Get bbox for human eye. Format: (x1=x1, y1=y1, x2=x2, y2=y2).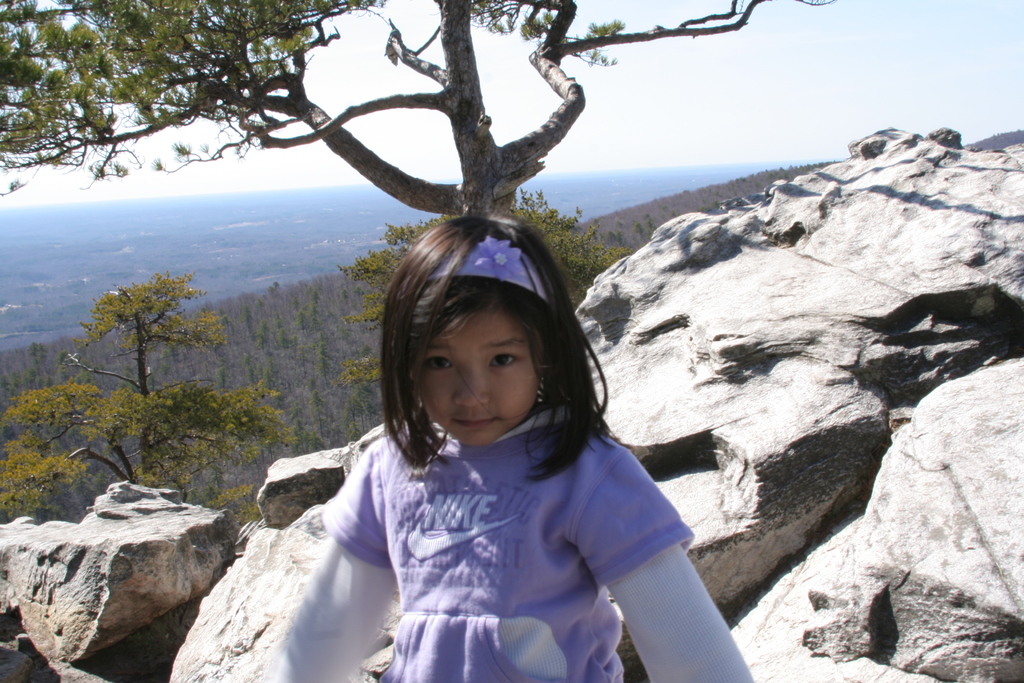
(x1=486, y1=346, x2=522, y2=368).
